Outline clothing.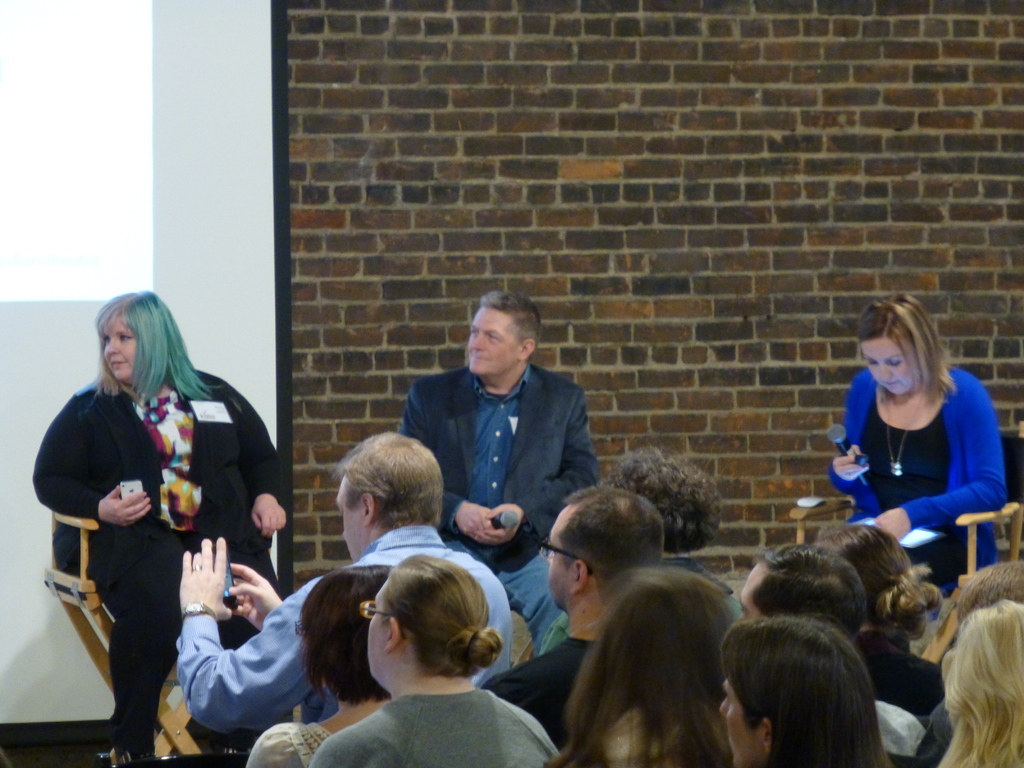
Outline: detection(490, 631, 607, 749).
